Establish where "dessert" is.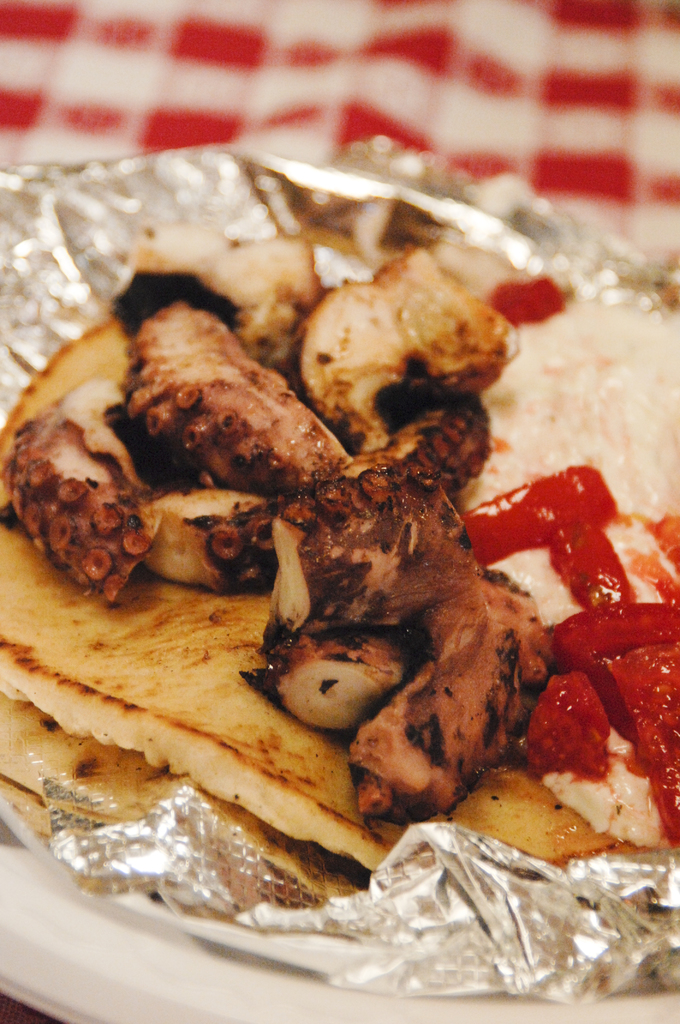
Established at select_region(0, 237, 666, 855).
